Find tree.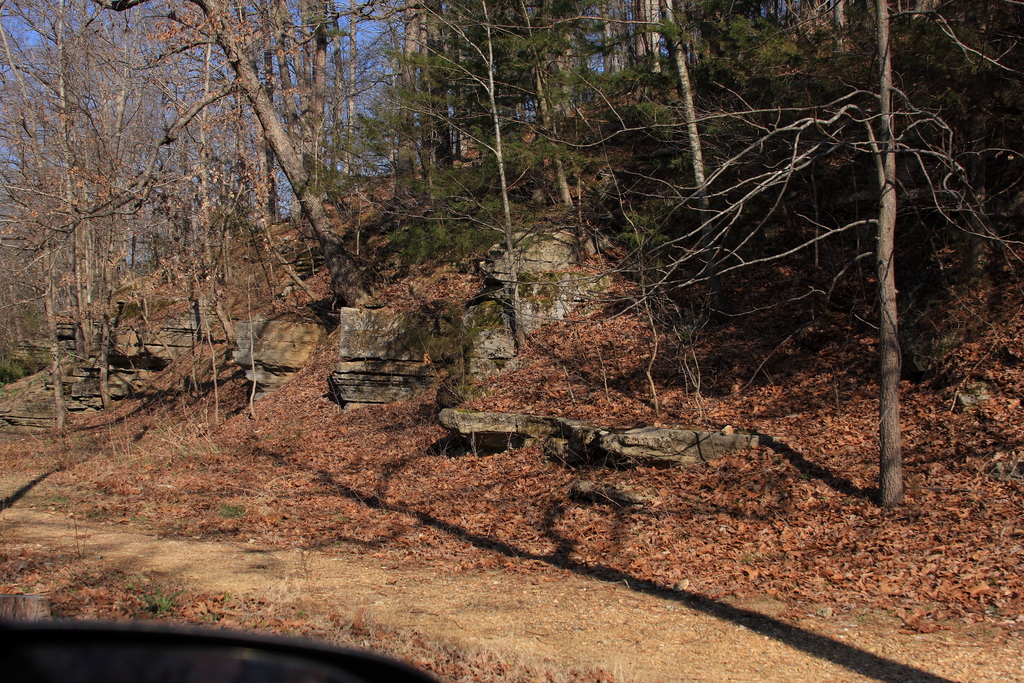
<bbox>223, 0, 308, 269</bbox>.
